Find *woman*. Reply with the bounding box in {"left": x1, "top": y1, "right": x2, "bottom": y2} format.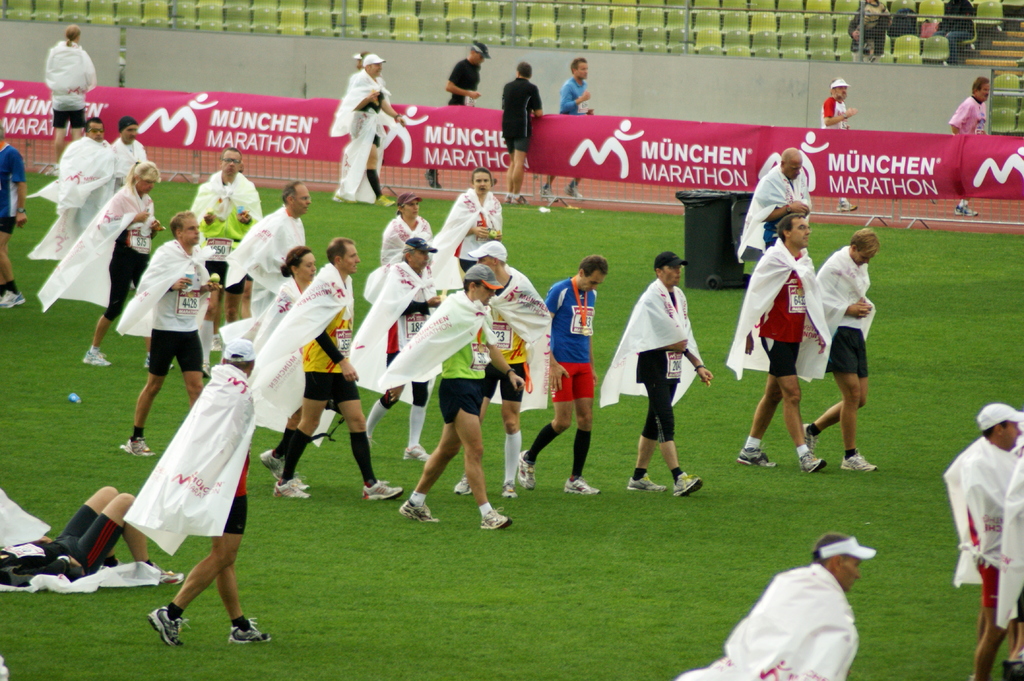
{"left": 440, "top": 166, "right": 505, "bottom": 278}.
